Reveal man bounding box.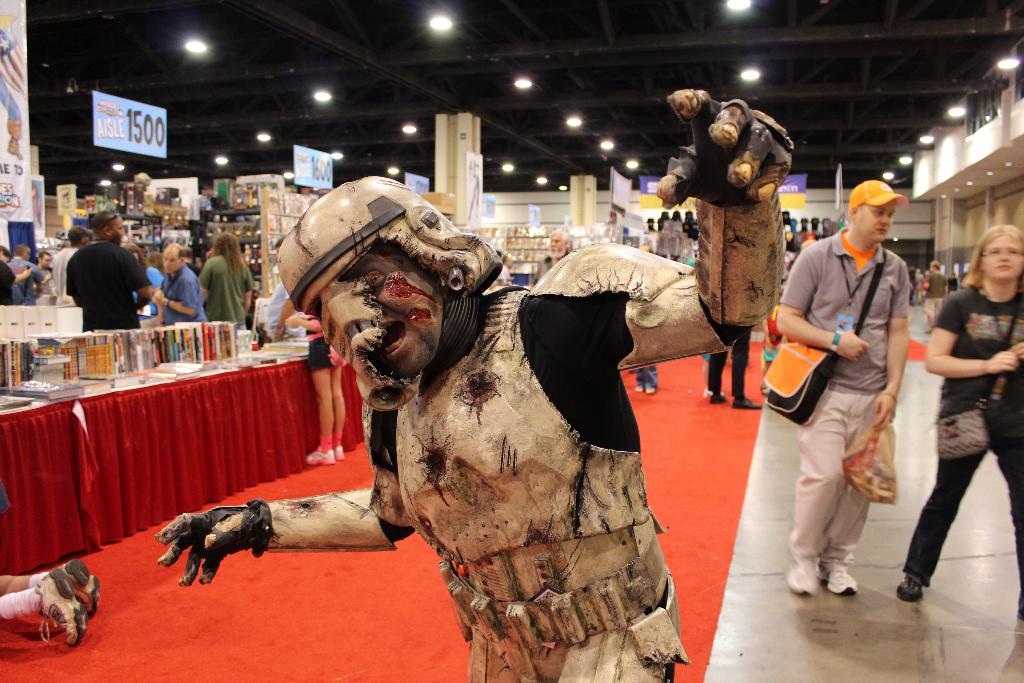
Revealed: rect(7, 244, 47, 306).
